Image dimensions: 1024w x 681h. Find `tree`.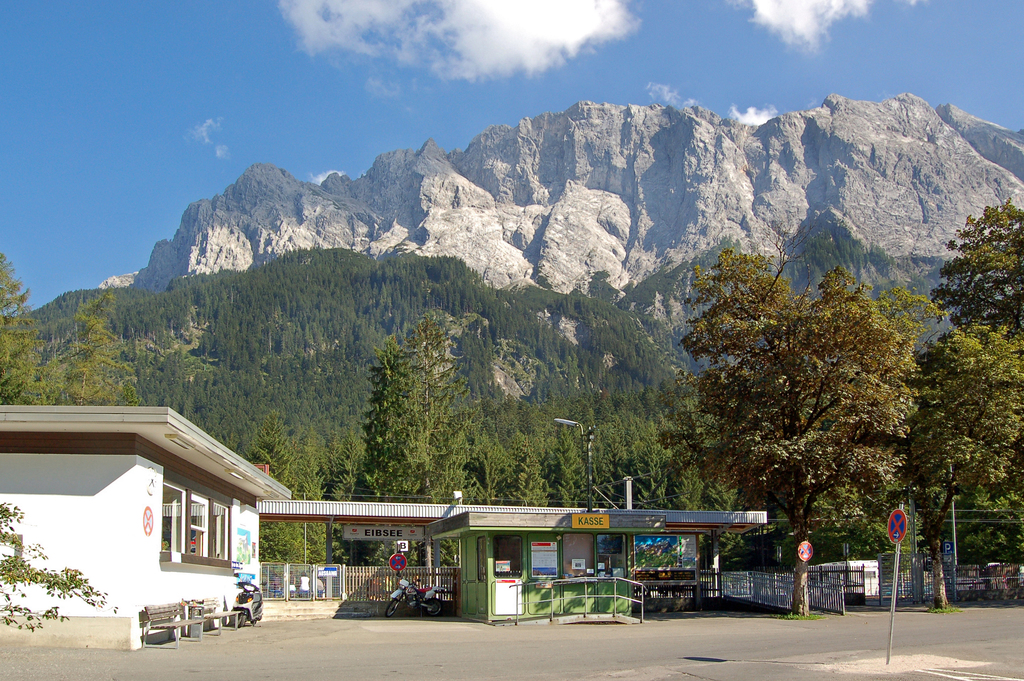
(0, 249, 141, 409).
